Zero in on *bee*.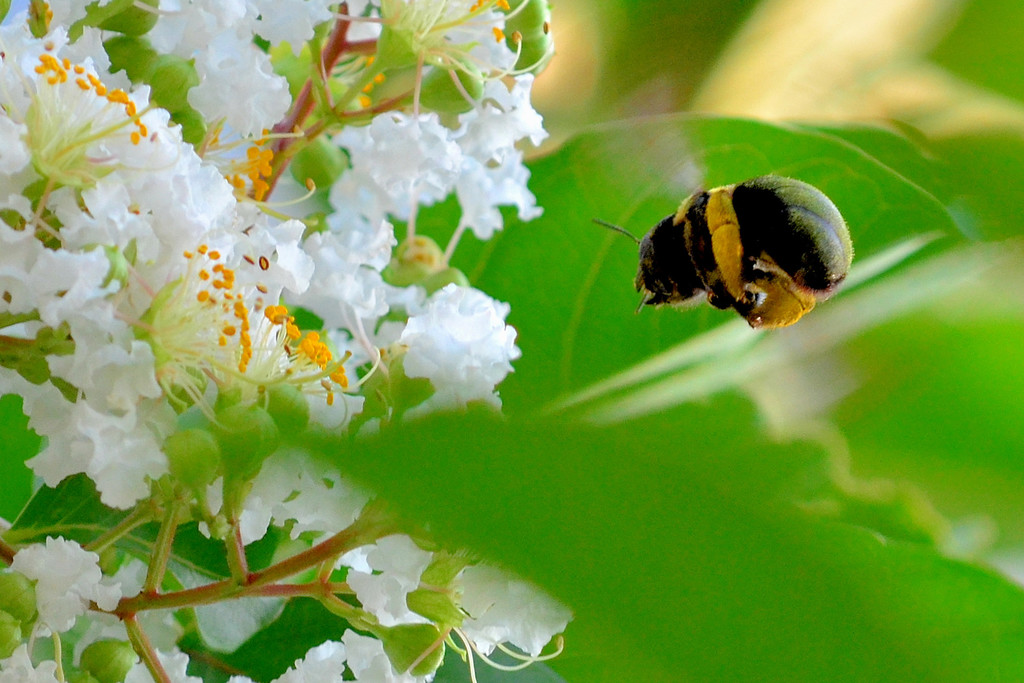
Zeroed in: 601, 172, 871, 340.
